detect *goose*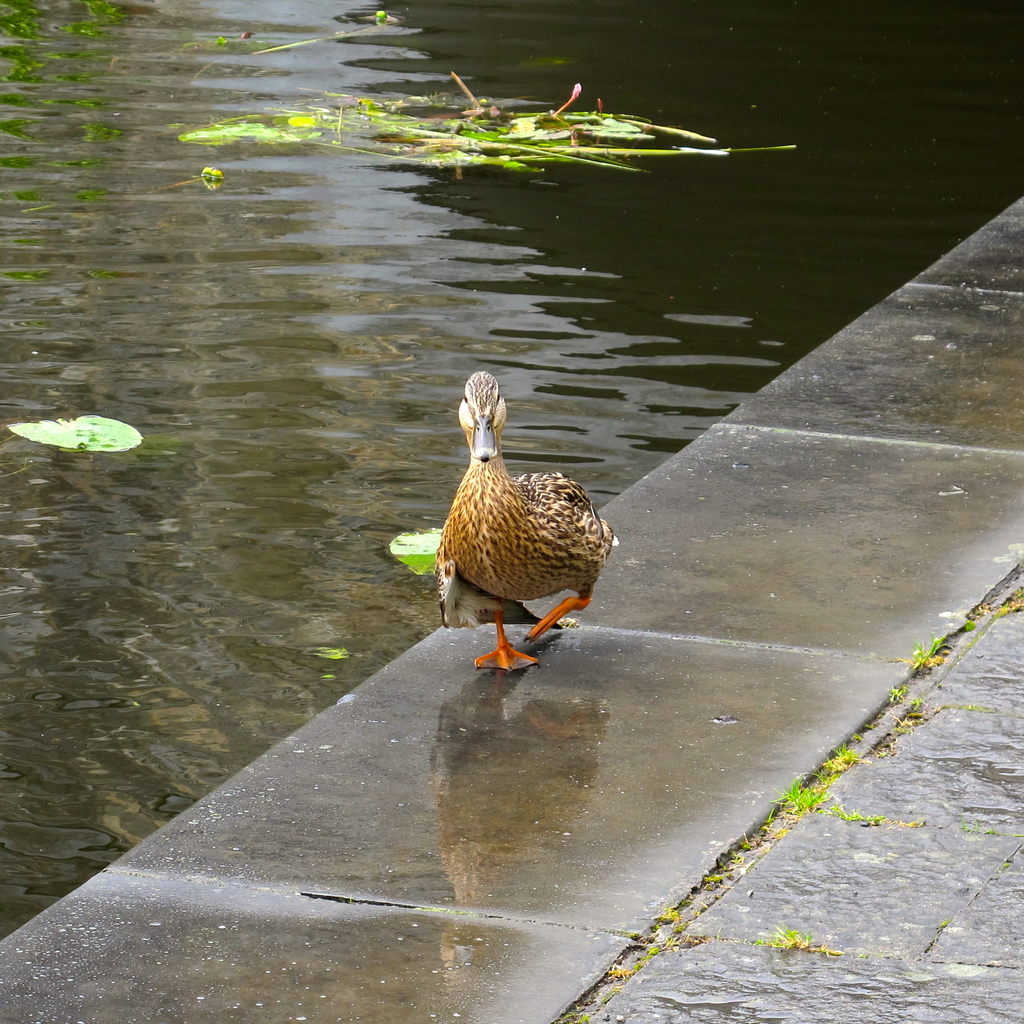
bbox=(433, 372, 612, 668)
